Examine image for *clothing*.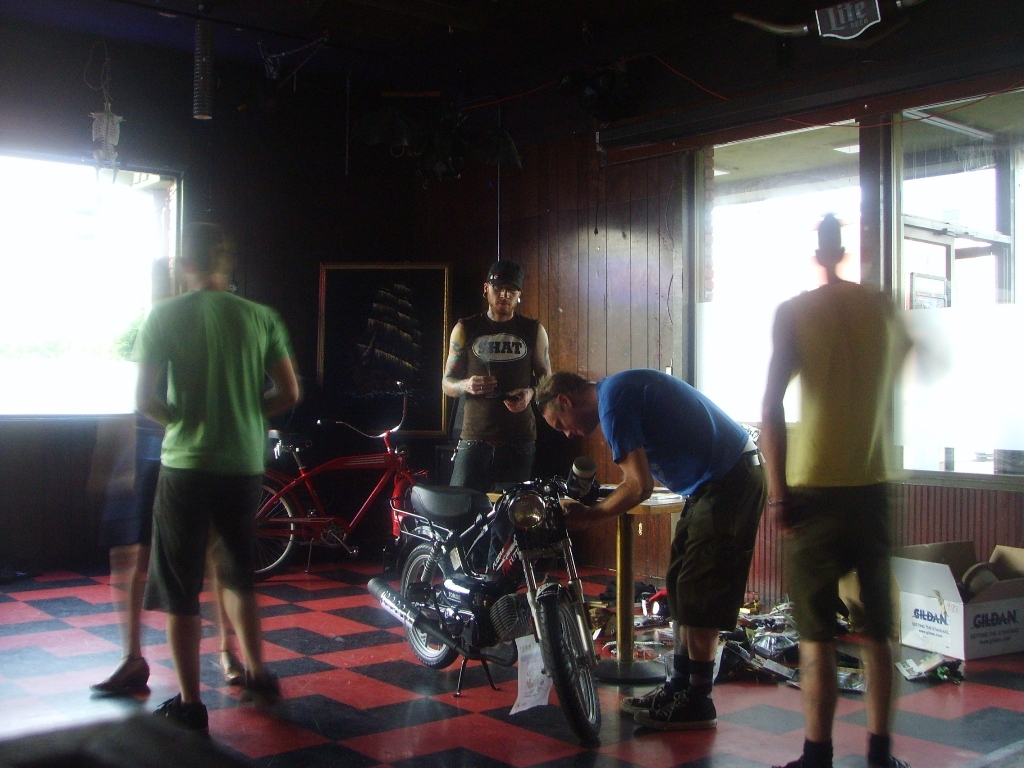
Examination result: 126/263/292/669.
